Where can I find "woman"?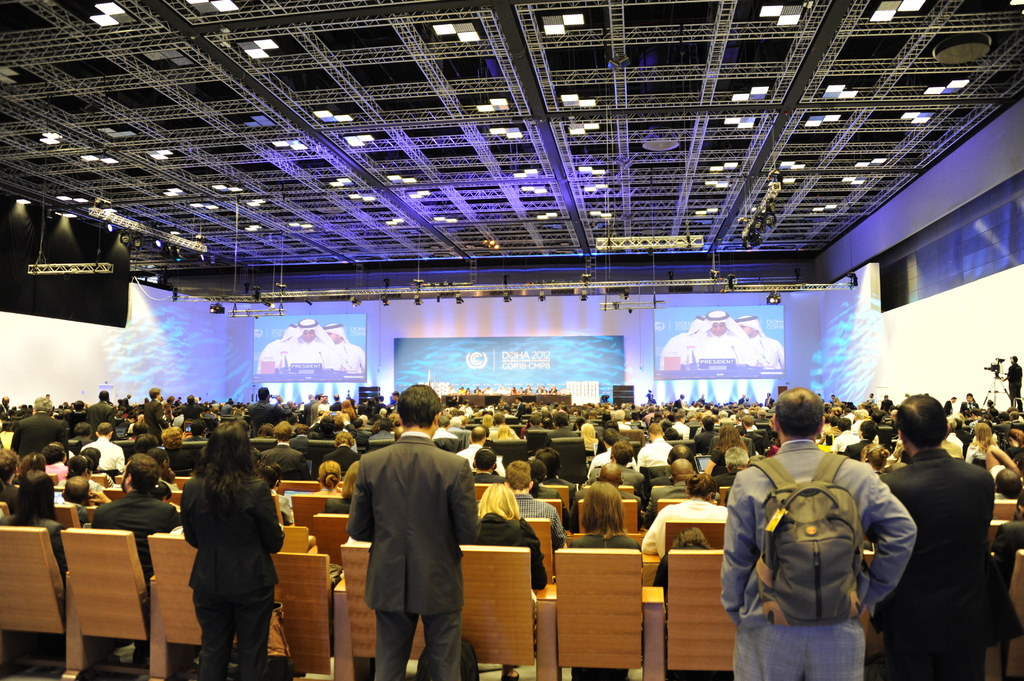
You can find it at region(17, 453, 46, 485).
